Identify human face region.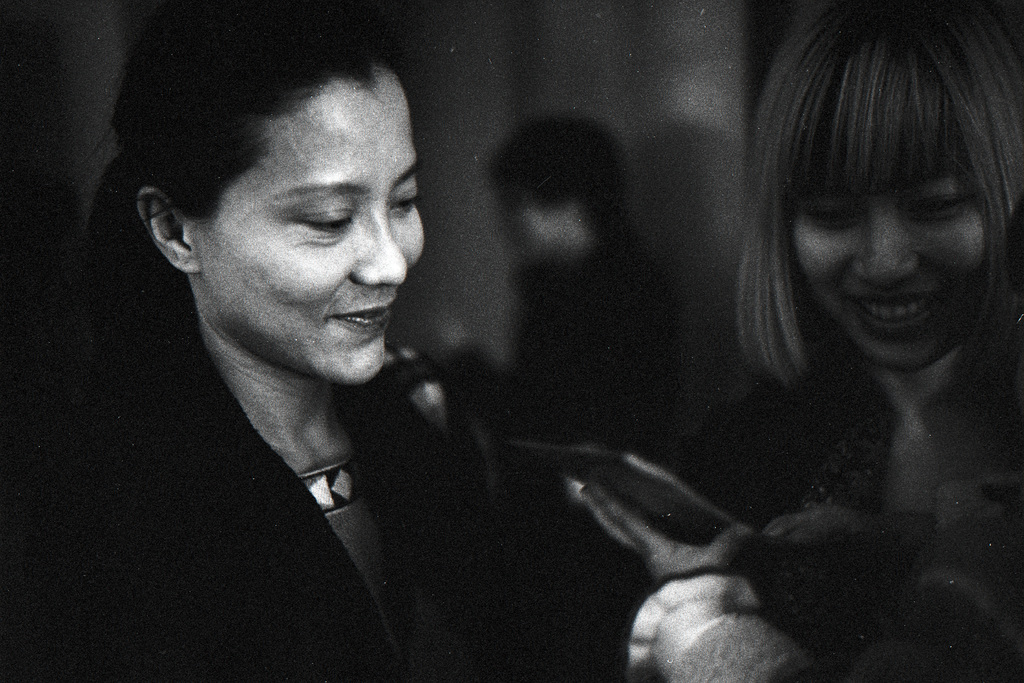
Region: box(792, 168, 986, 378).
